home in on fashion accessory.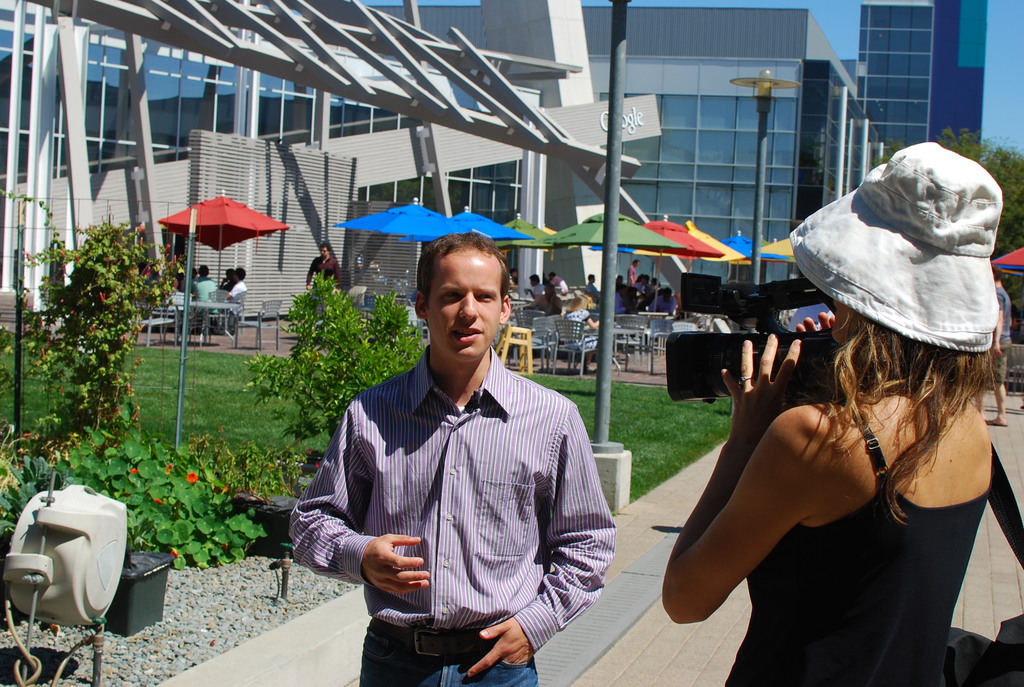
Homed in at (x1=942, y1=441, x2=1023, y2=686).
